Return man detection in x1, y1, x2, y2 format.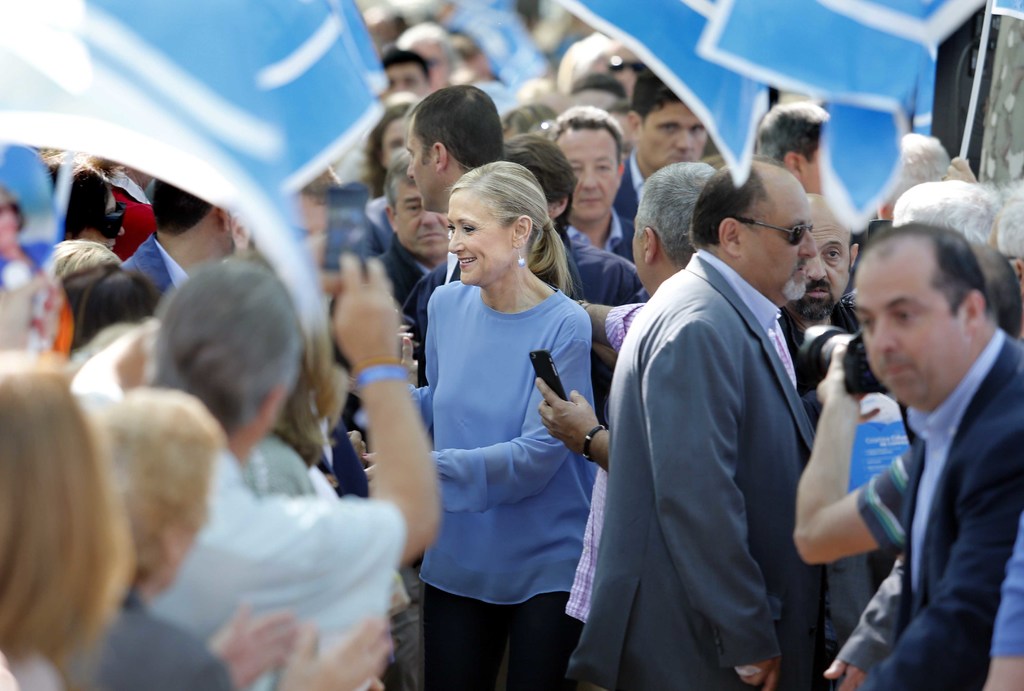
750, 94, 843, 200.
